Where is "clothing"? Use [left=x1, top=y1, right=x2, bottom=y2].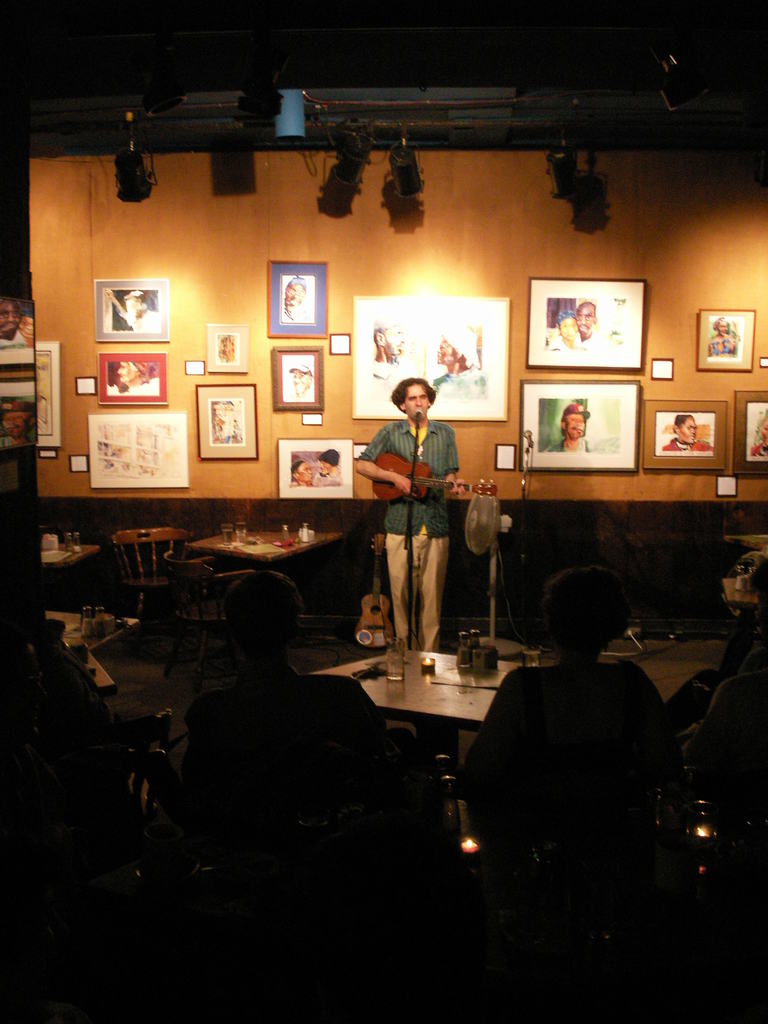
[left=680, top=652, right=767, bottom=779].
